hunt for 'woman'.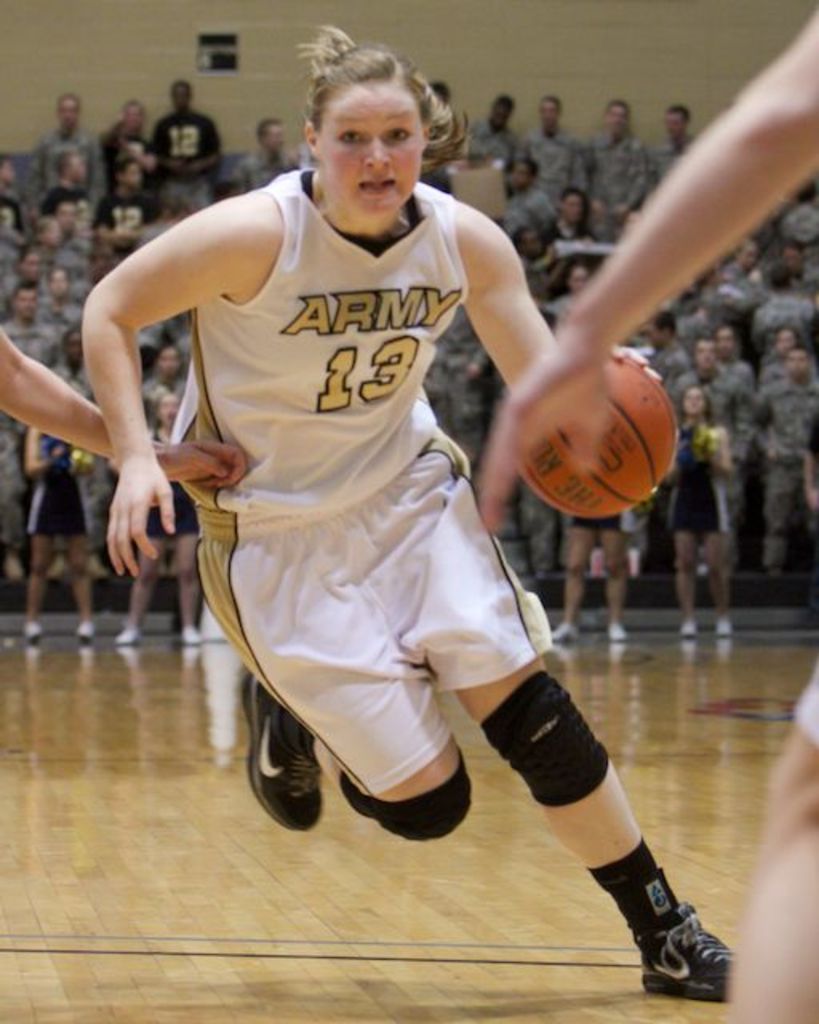
Hunted down at [left=673, top=379, right=744, bottom=638].
